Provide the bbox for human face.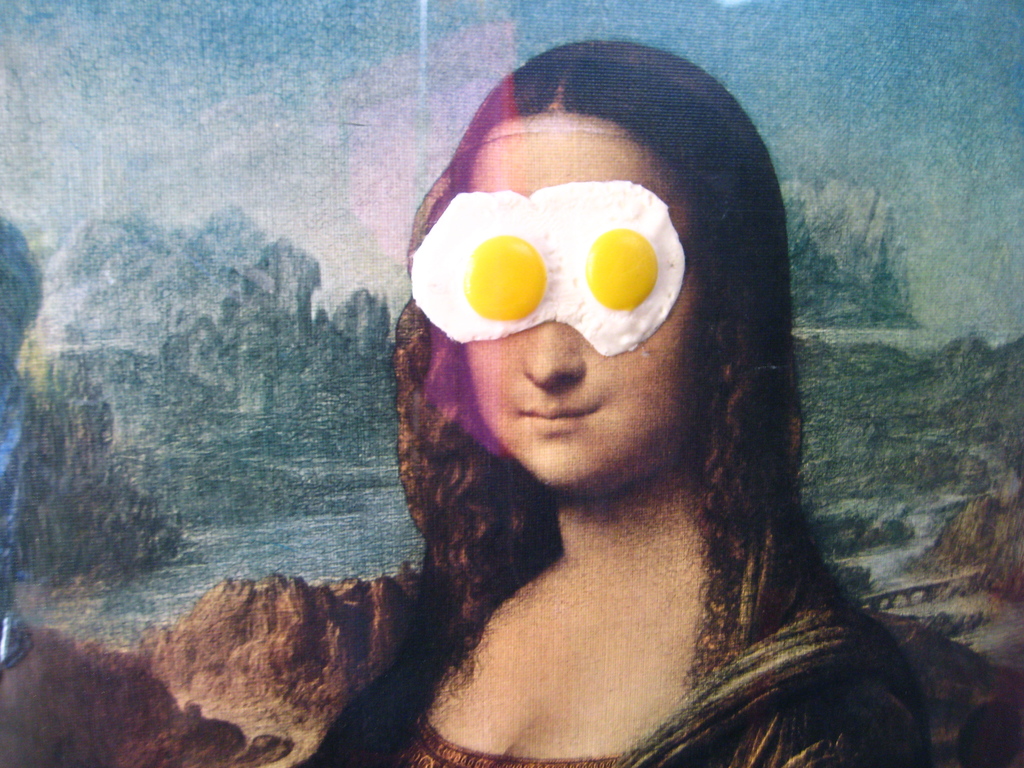
{"left": 467, "top": 111, "right": 703, "bottom": 486}.
